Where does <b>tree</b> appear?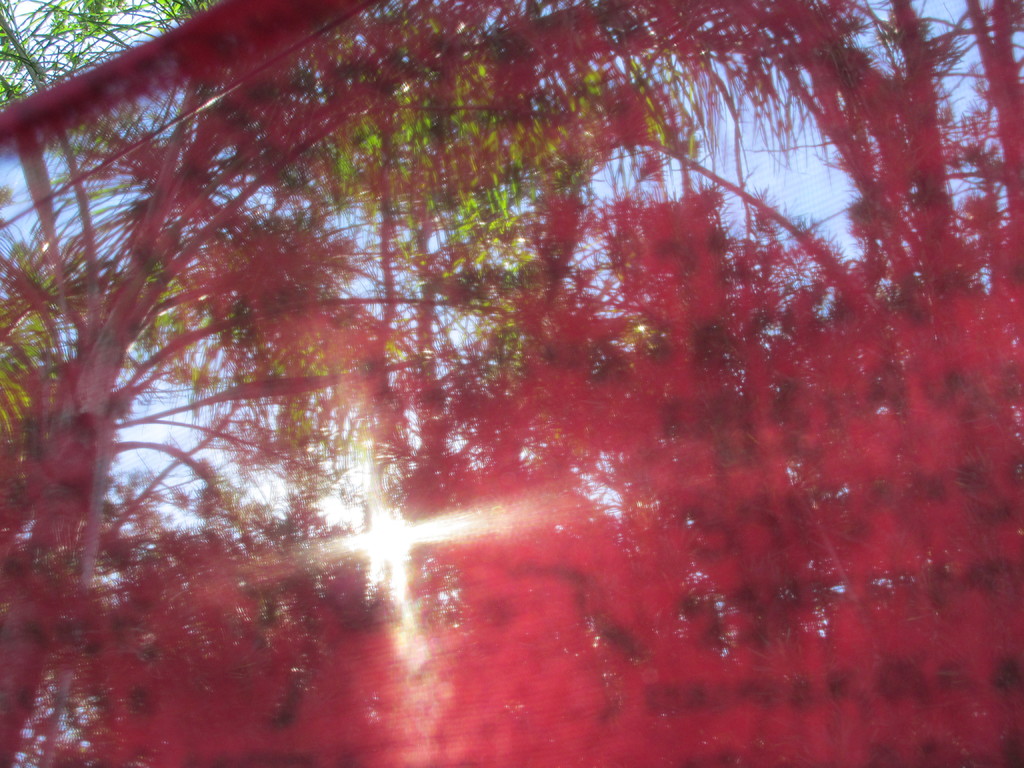
Appears at box(0, 0, 1023, 767).
